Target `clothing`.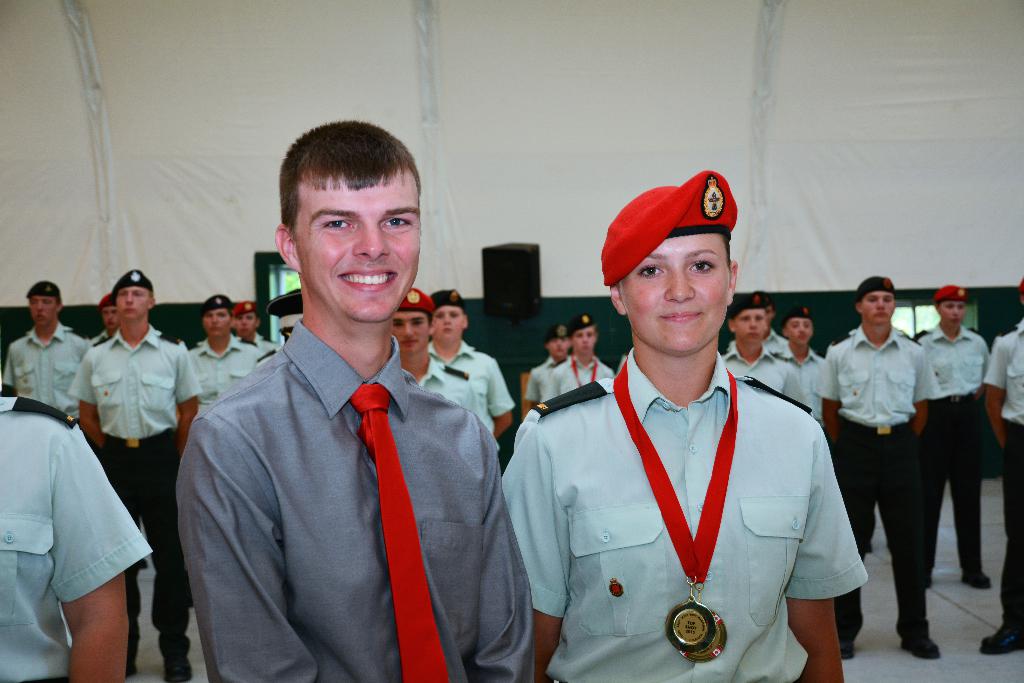
Target region: (524, 327, 866, 663).
